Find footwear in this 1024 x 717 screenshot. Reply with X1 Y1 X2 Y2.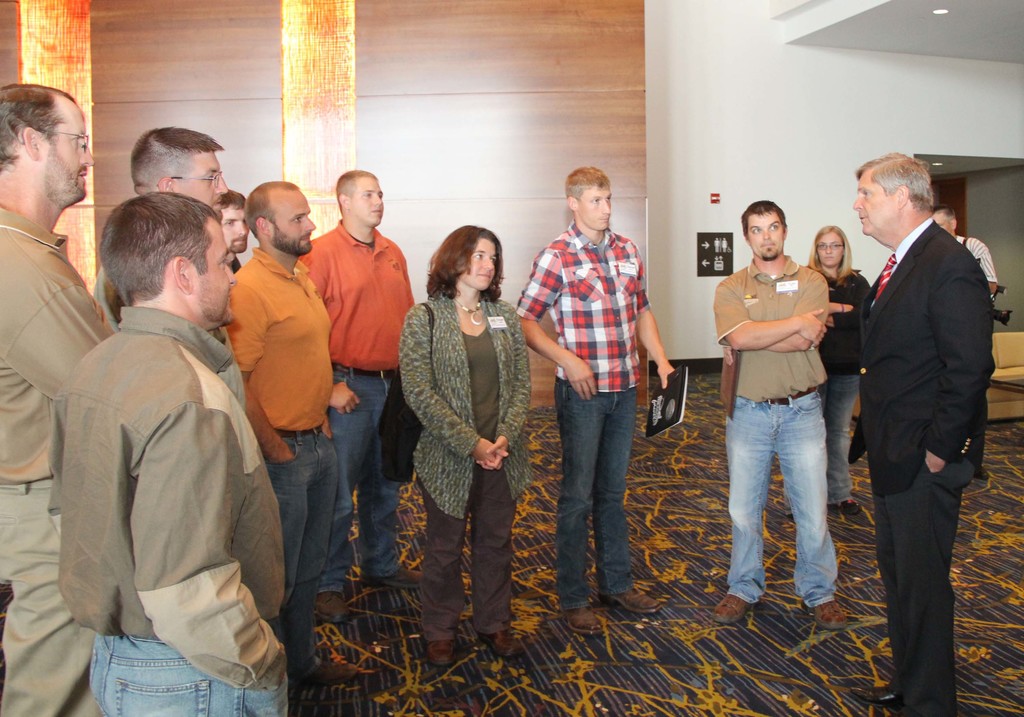
295 656 360 688.
